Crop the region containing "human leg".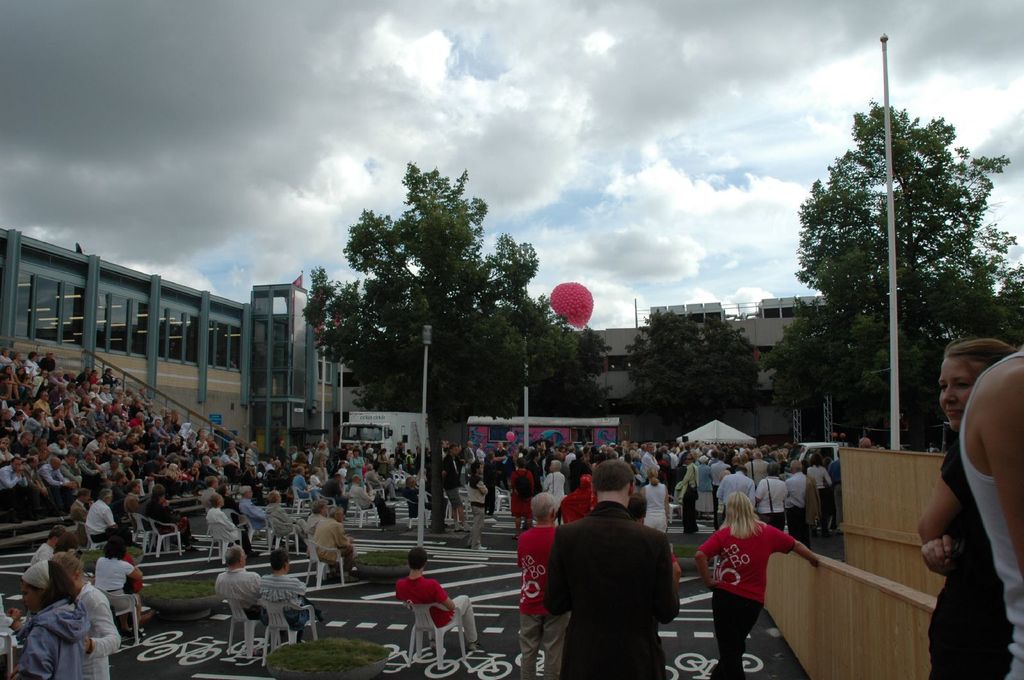
Crop region: box(451, 594, 484, 649).
